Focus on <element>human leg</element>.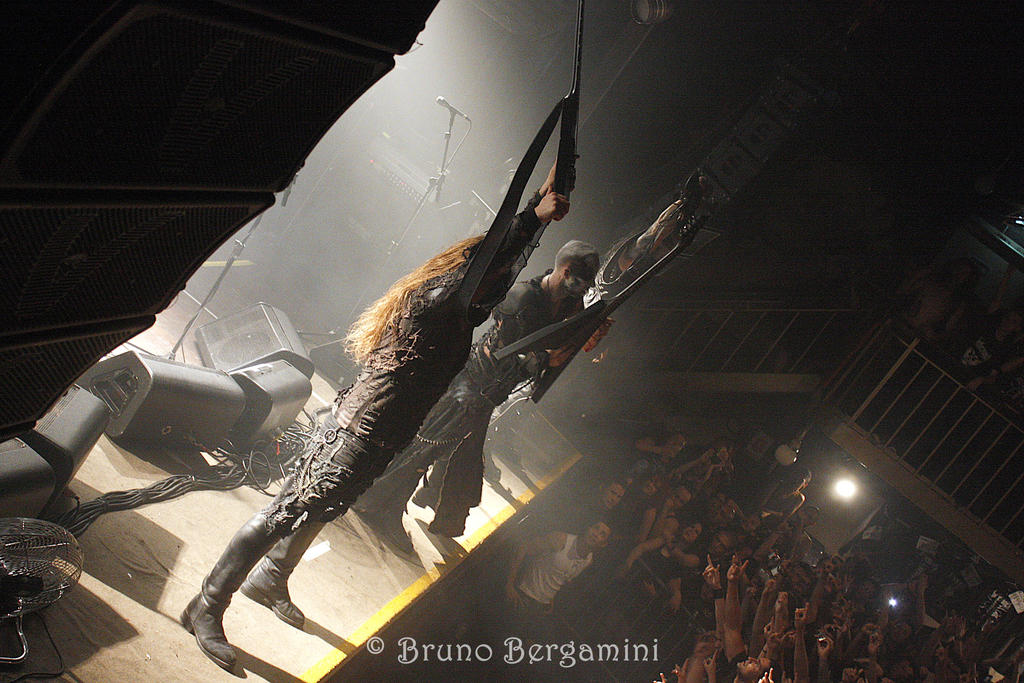
Focused at <region>186, 424, 374, 666</region>.
